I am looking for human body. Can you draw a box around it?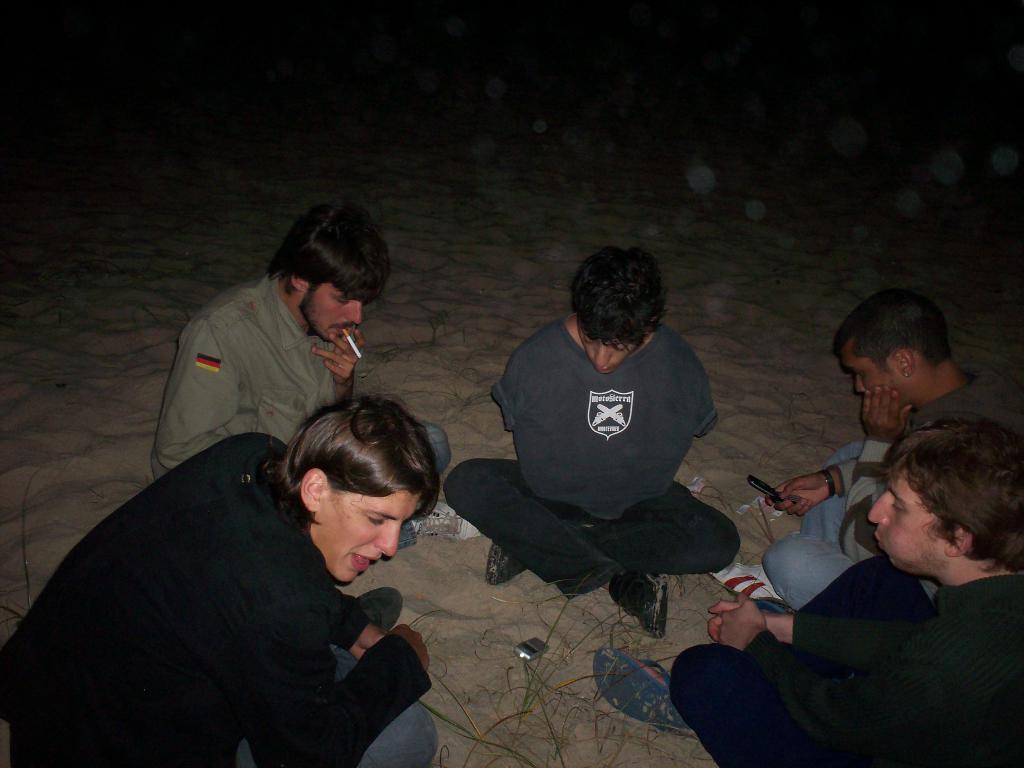
Sure, the bounding box is 752/376/1023/605.
